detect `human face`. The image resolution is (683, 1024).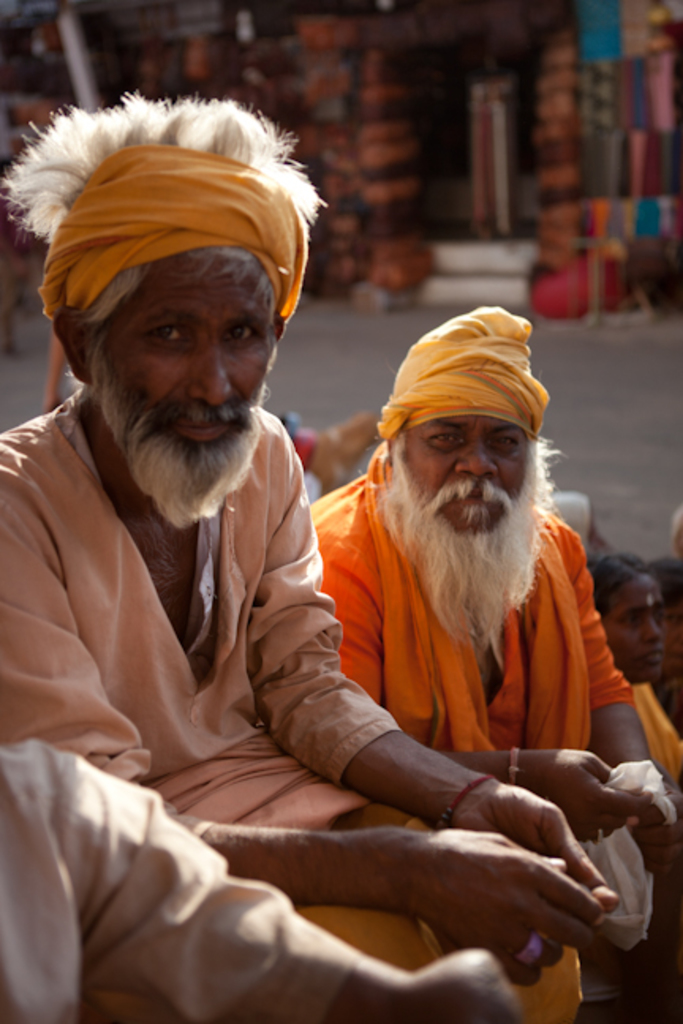
(x1=408, y1=411, x2=530, y2=545).
